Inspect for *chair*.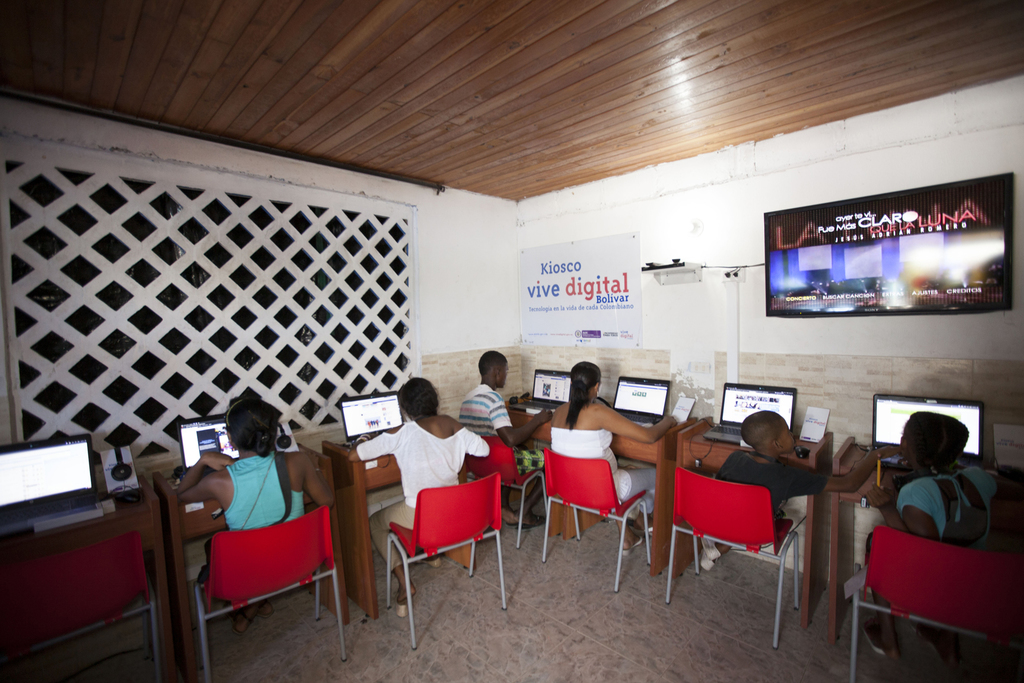
Inspection: (x1=194, y1=505, x2=348, y2=682).
